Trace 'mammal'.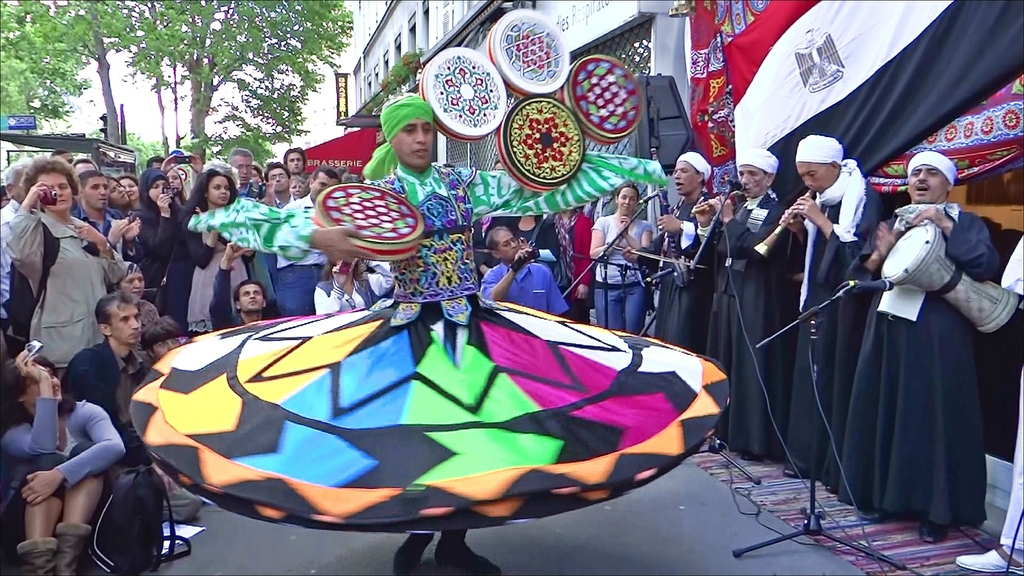
Traced to x1=688, y1=146, x2=790, y2=458.
